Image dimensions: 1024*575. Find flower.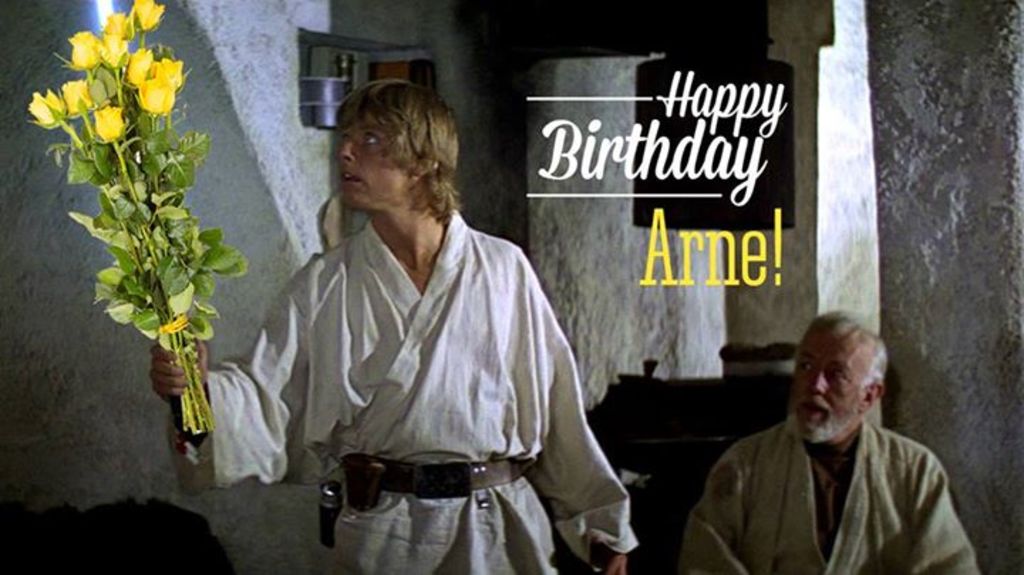
Rect(135, 0, 165, 33).
